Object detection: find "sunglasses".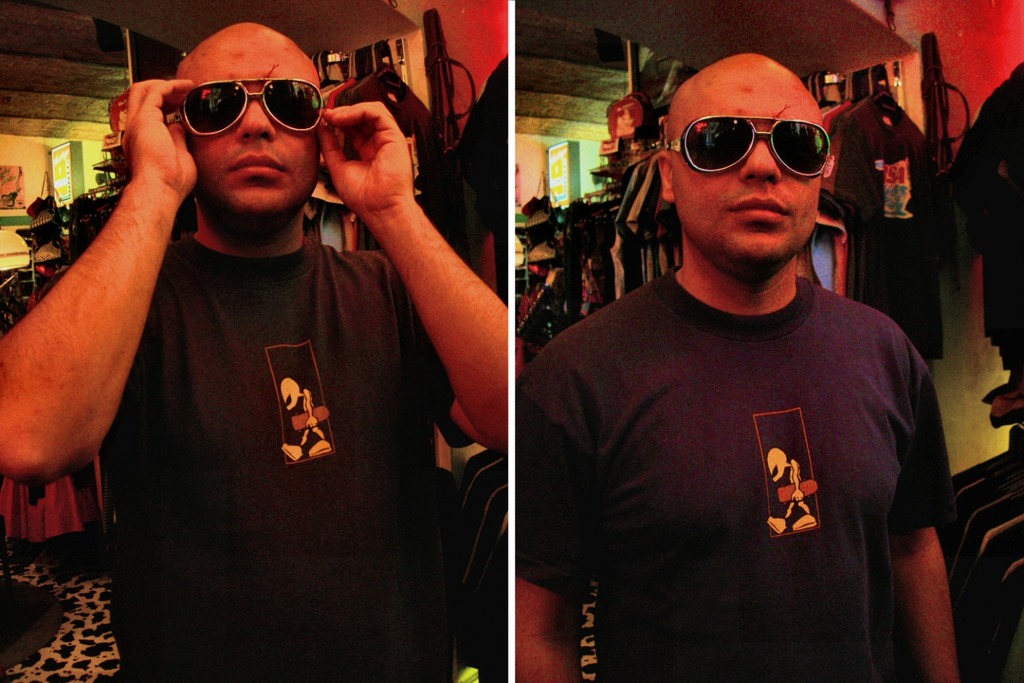
662,112,839,173.
